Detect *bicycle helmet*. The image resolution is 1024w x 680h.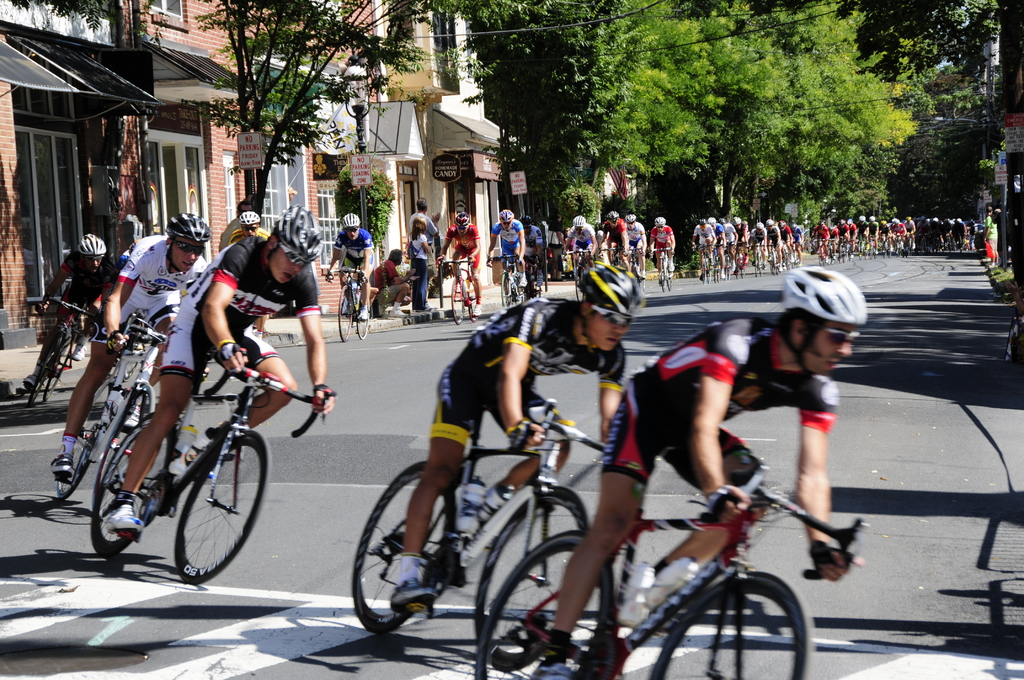
locate(240, 211, 259, 225).
